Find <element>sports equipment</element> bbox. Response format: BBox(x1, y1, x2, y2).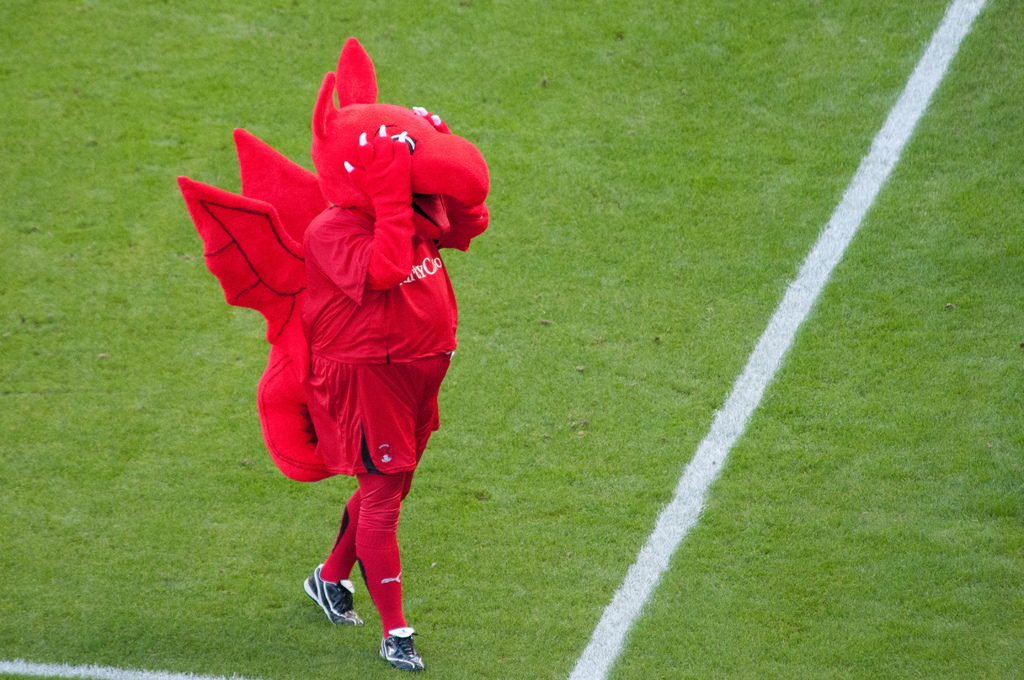
BBox(373, 622, 426, 670).
